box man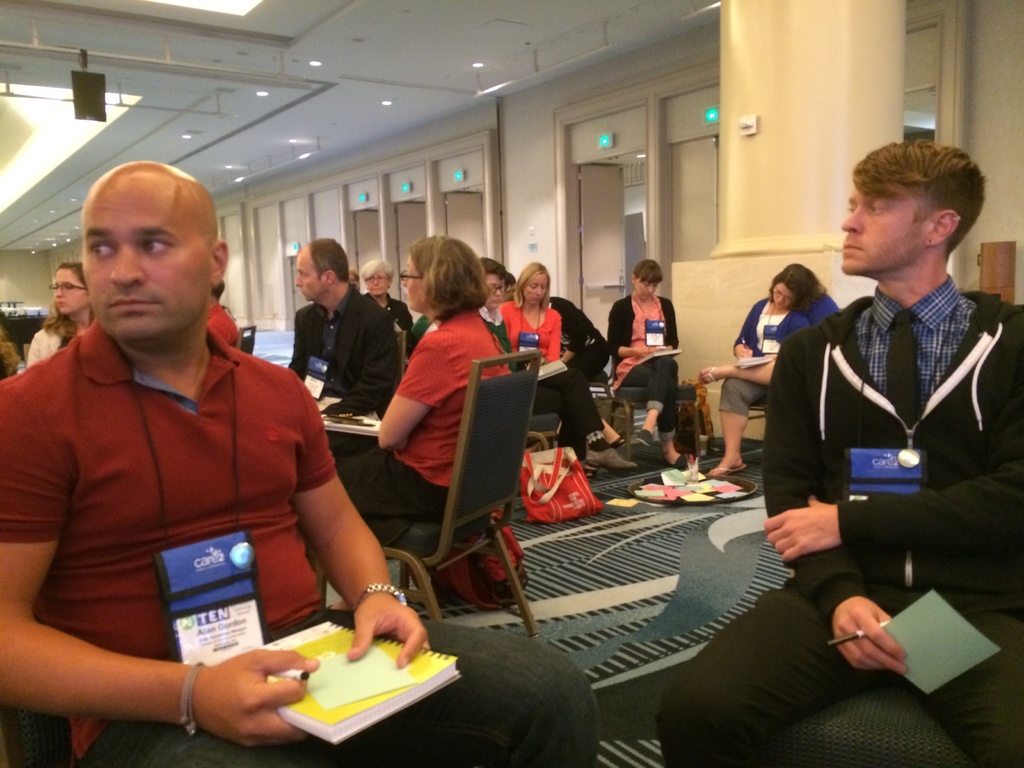
l=653, t=136, r=1023, b=767
